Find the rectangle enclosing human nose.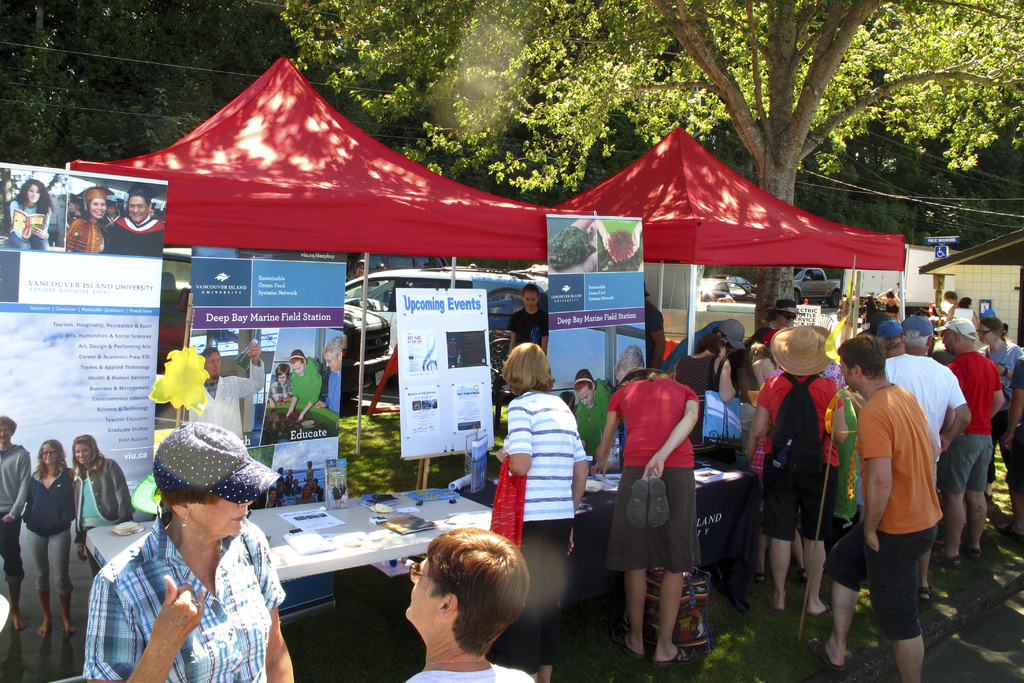
BBox(529, 298, 532, 305).
